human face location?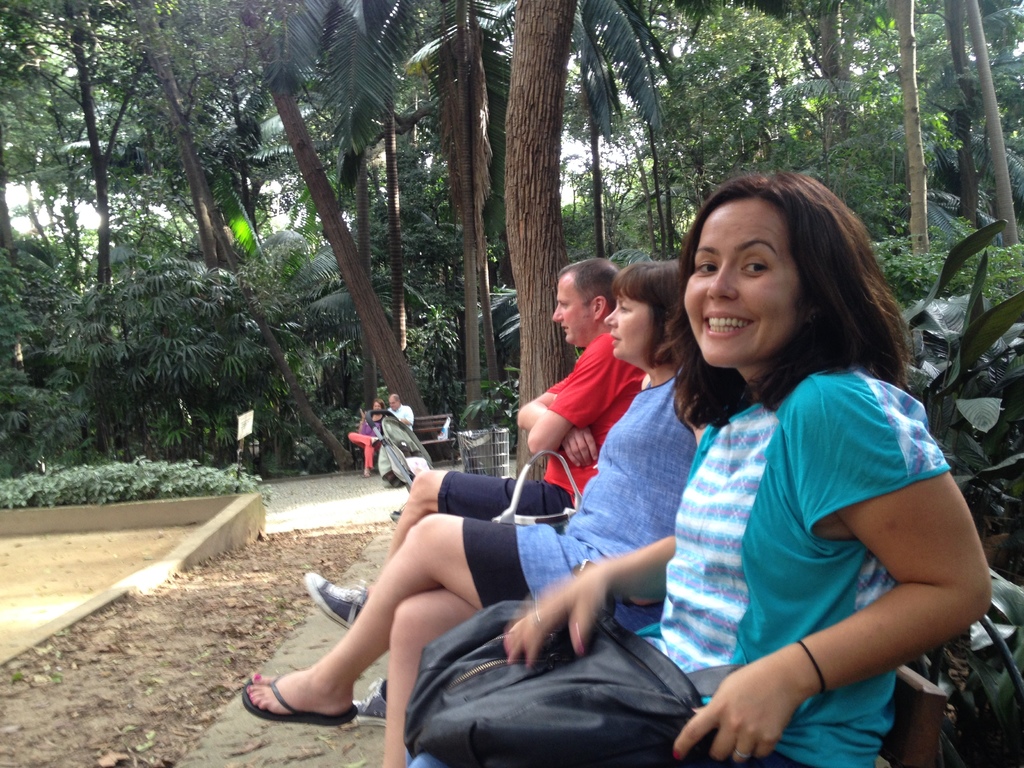
crop(550, 267, 595, 351)
